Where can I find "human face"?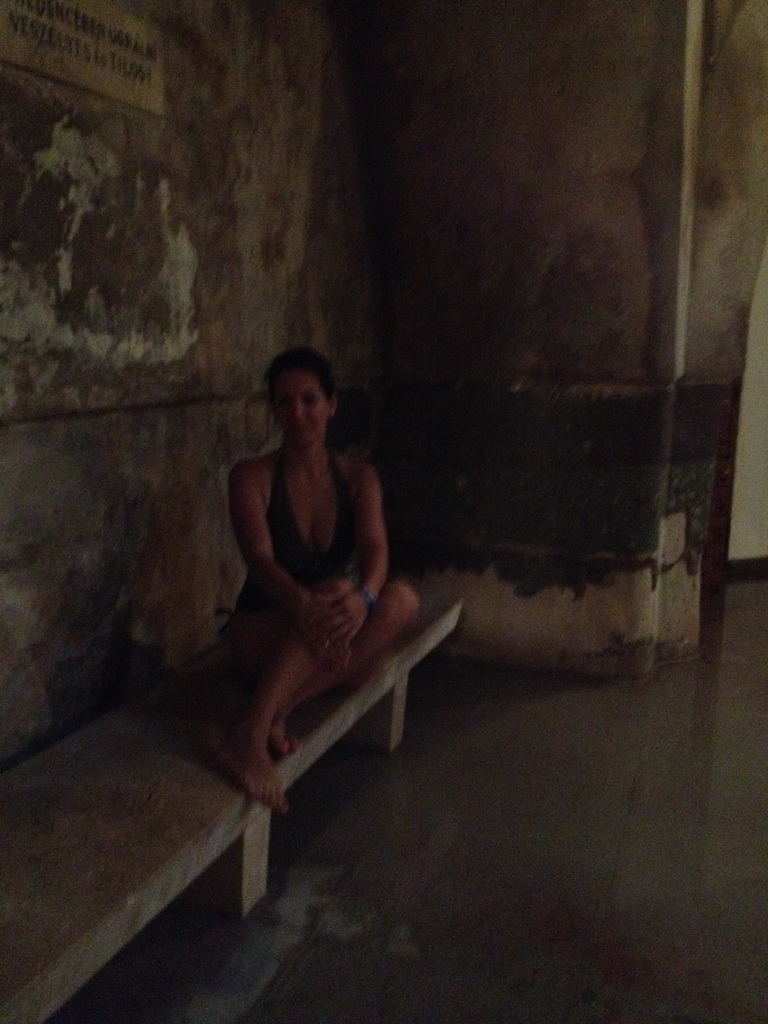
You can find it at left=264, top=369, right=328, bottom=448.
